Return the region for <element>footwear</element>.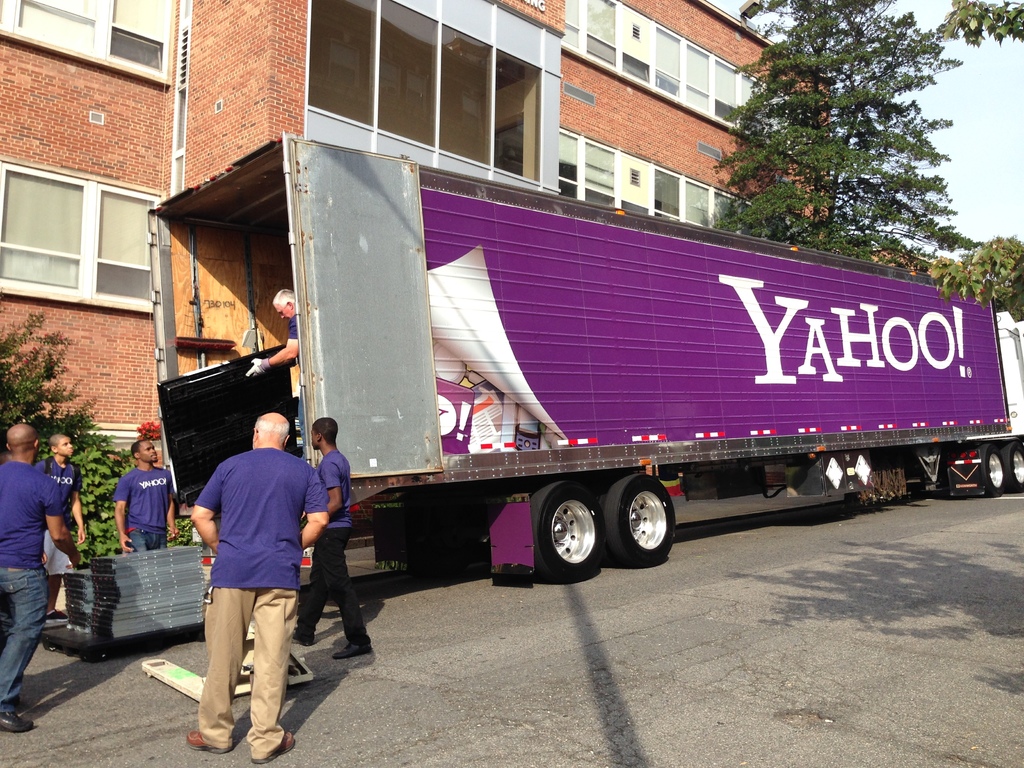
detection(185, 729, 235, 754).
